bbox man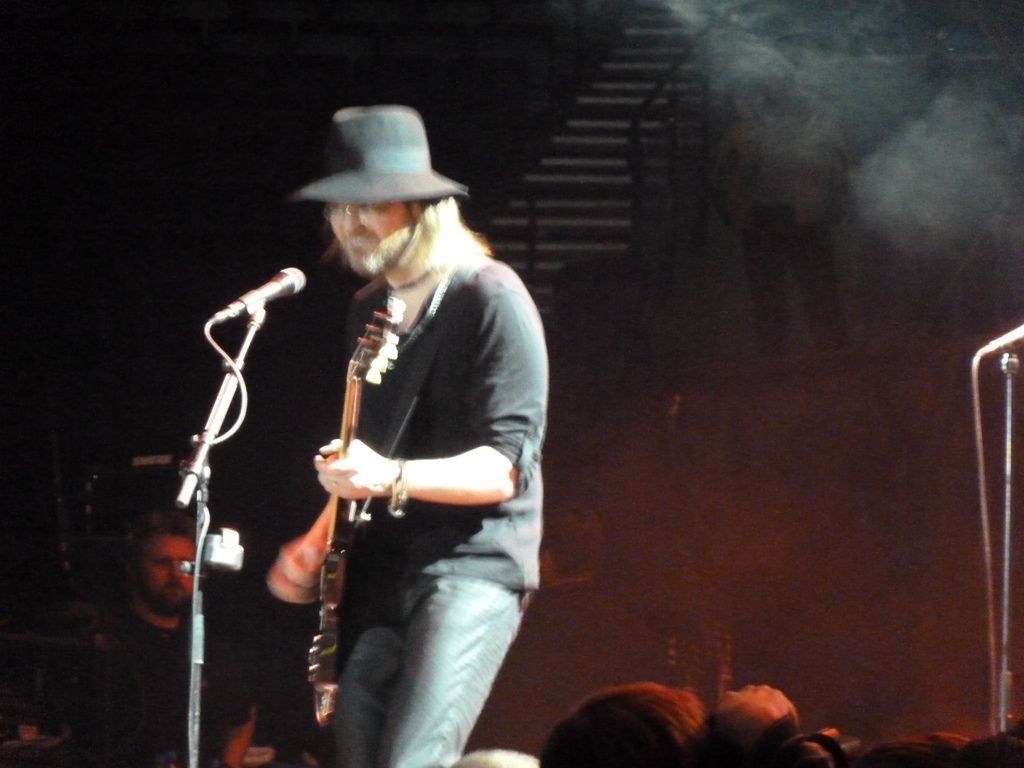
264, 104, 553, 767
